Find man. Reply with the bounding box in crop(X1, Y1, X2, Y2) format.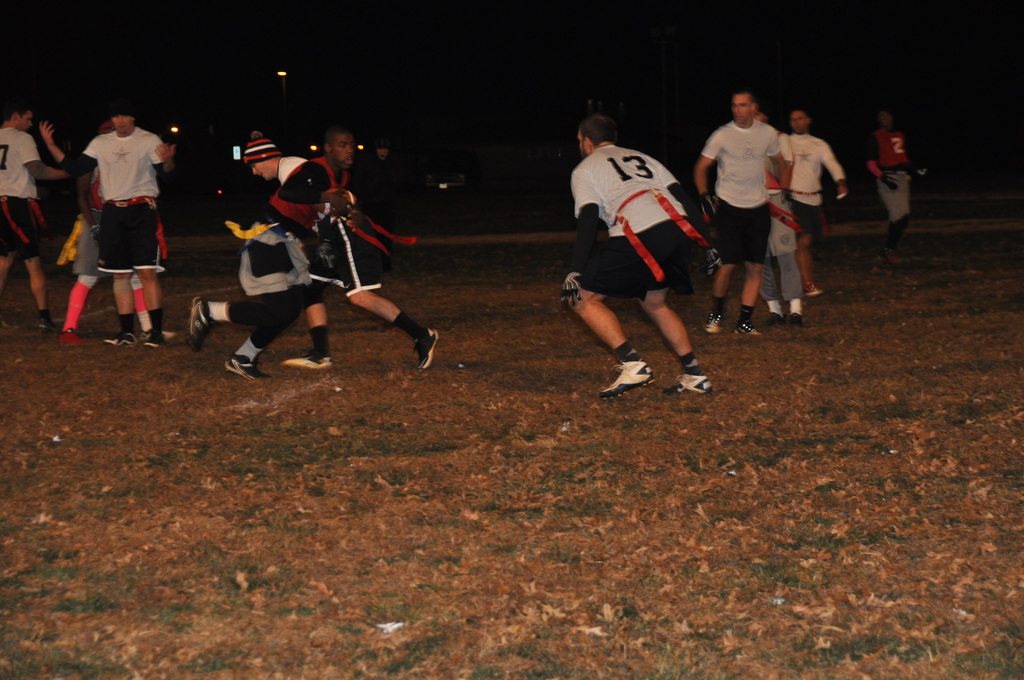
crop(790, 101, 847, 296).
